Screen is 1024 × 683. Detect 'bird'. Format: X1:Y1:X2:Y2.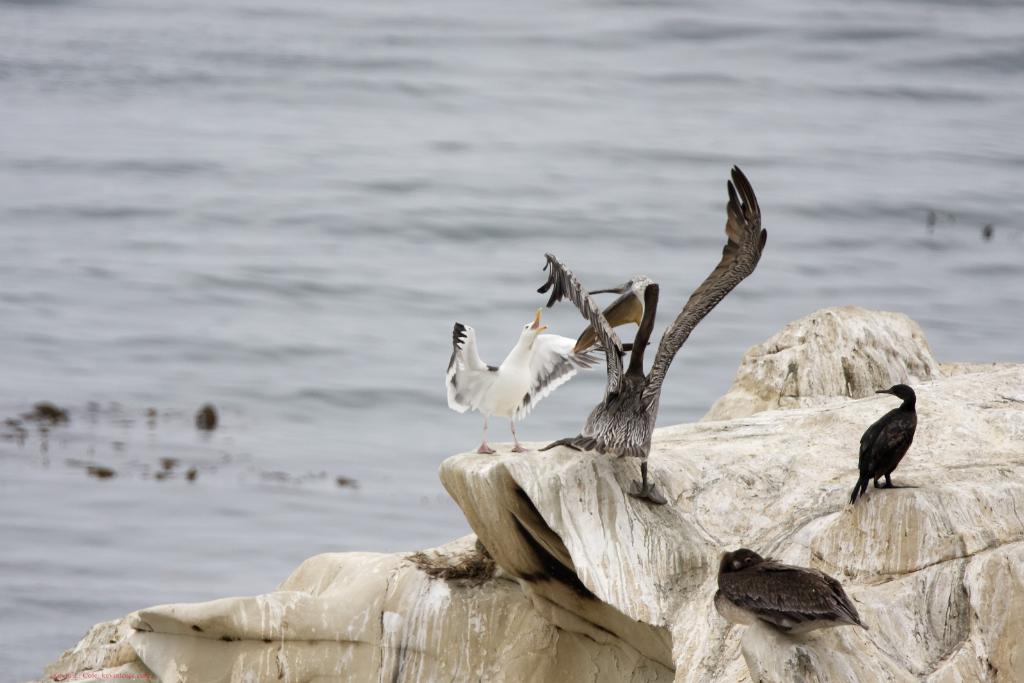
449:302:612:451.
